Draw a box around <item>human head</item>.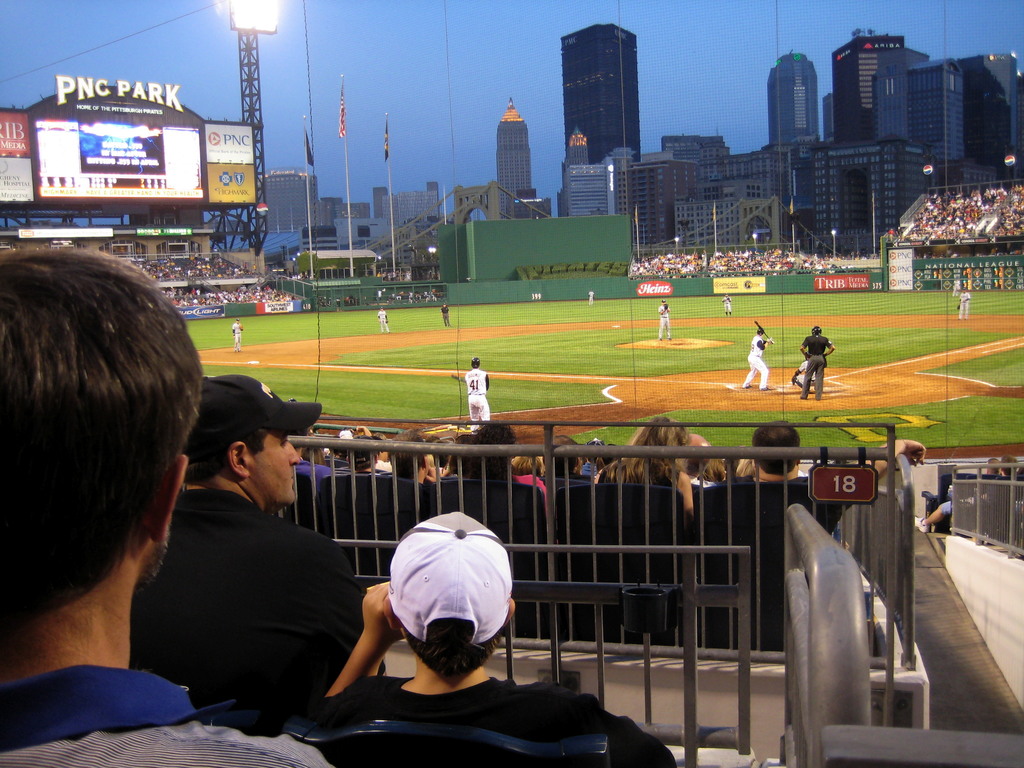
bbox=(388, 434, 430, 479).
